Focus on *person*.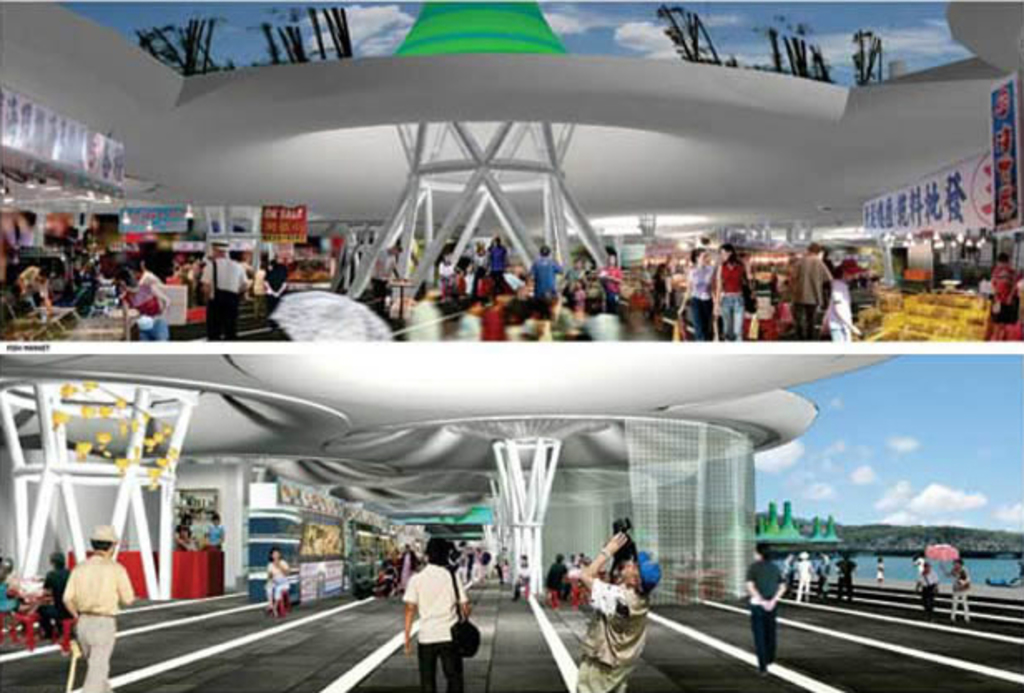
Focused at bbox=(741, 538, 786, 675).
